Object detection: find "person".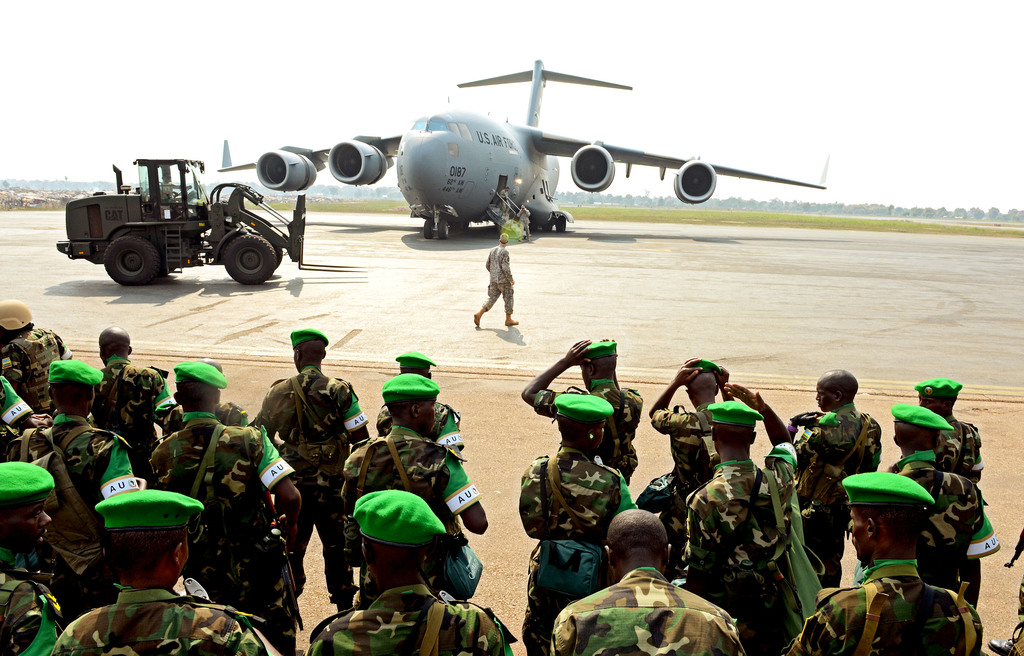
crop(304, 488, 533, 655).
